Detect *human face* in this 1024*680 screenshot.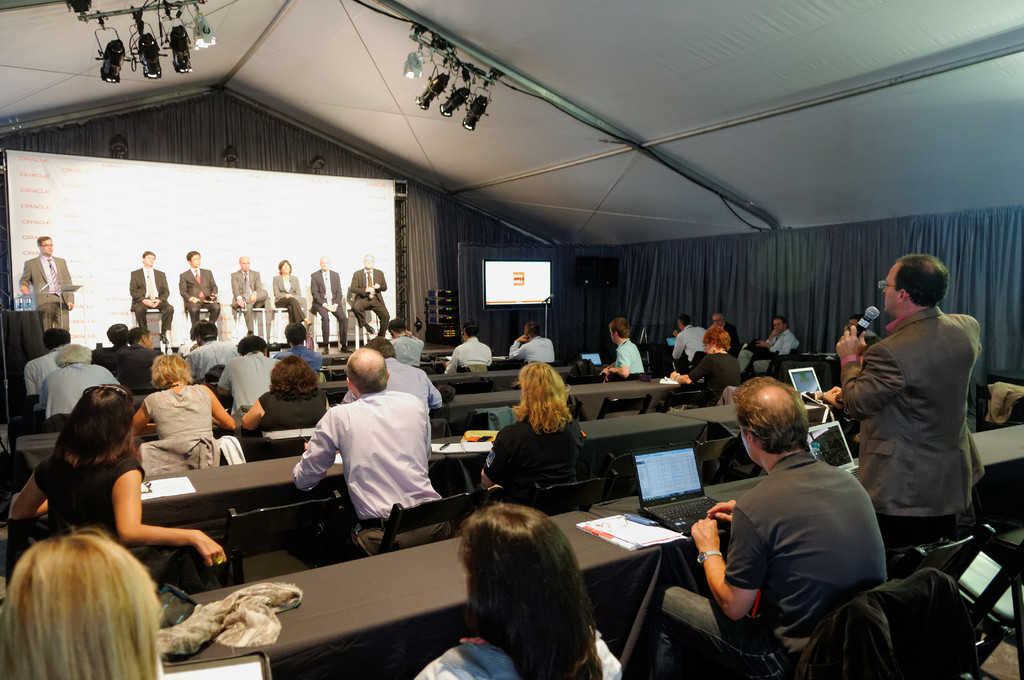
Detection: (left=364, top=254, right=373, bottom=267).
